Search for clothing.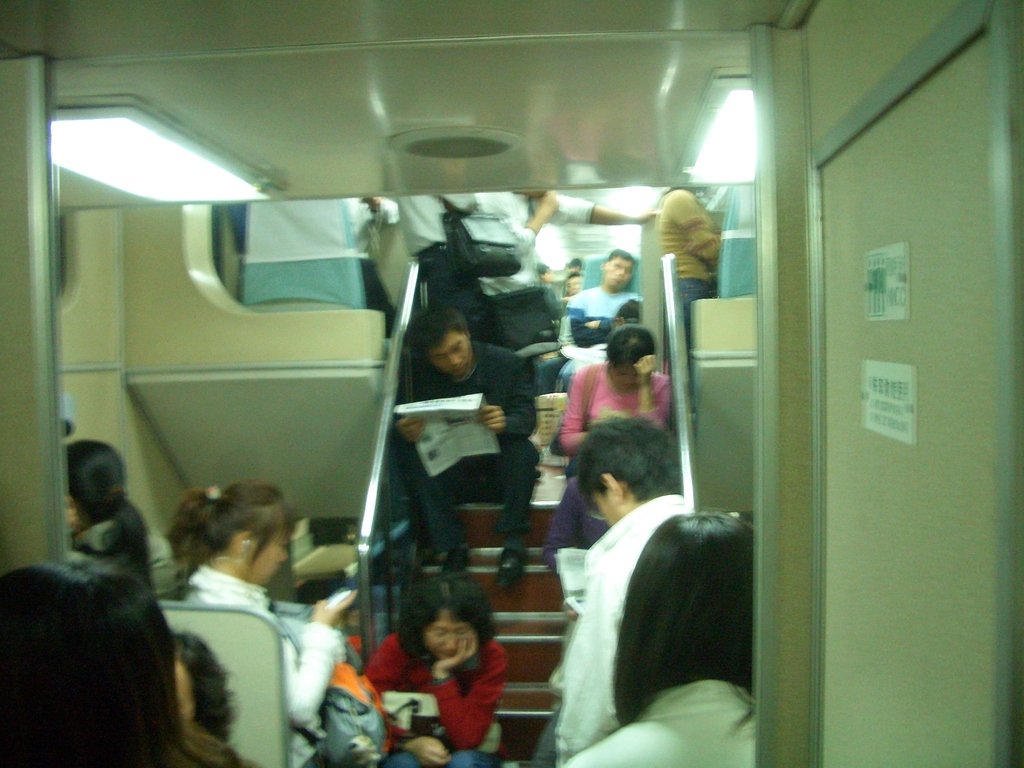
Found at 547,358,670,572.
